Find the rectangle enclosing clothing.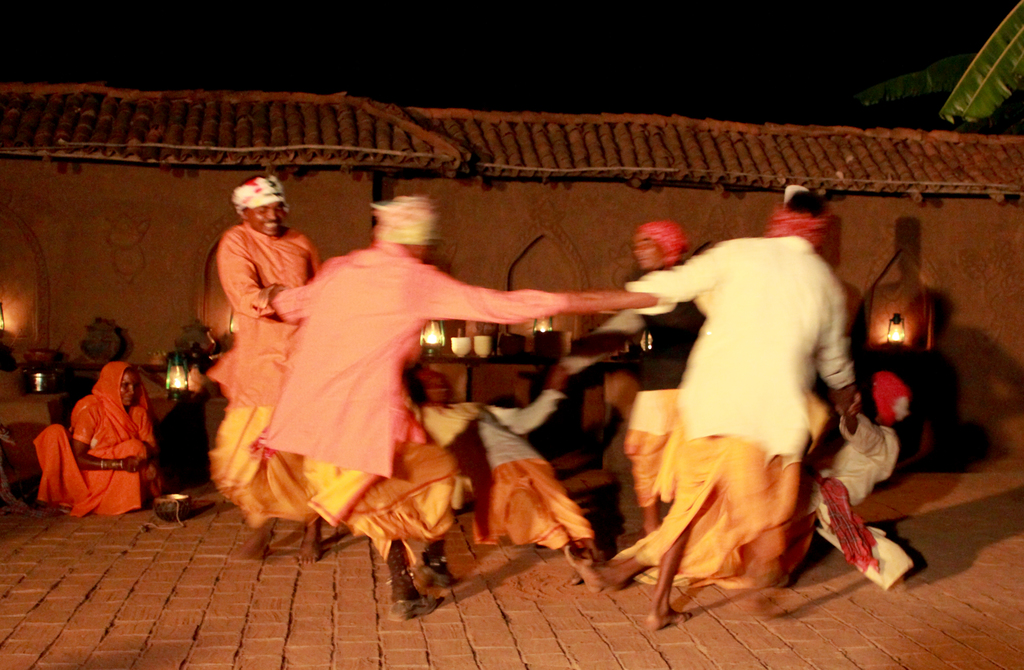
(248, 242, 594, 572).
